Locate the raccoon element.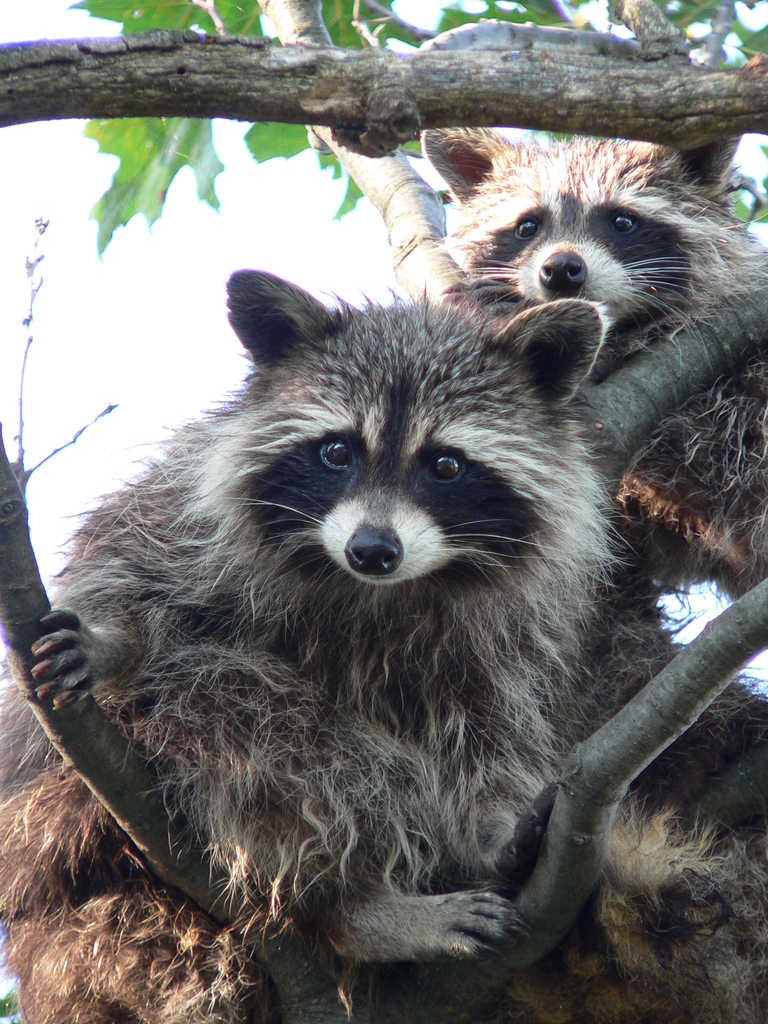
Element bbox: bbox=(0, 267, 607, 1023).
